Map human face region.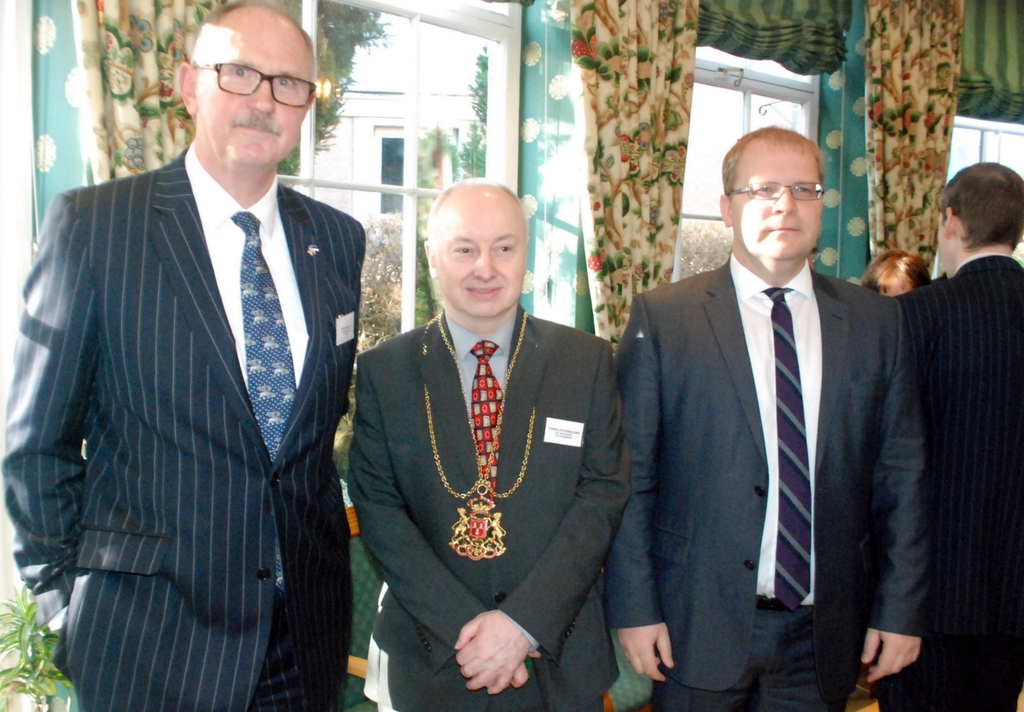
Mapped to box(730, 146, 817, 259).
